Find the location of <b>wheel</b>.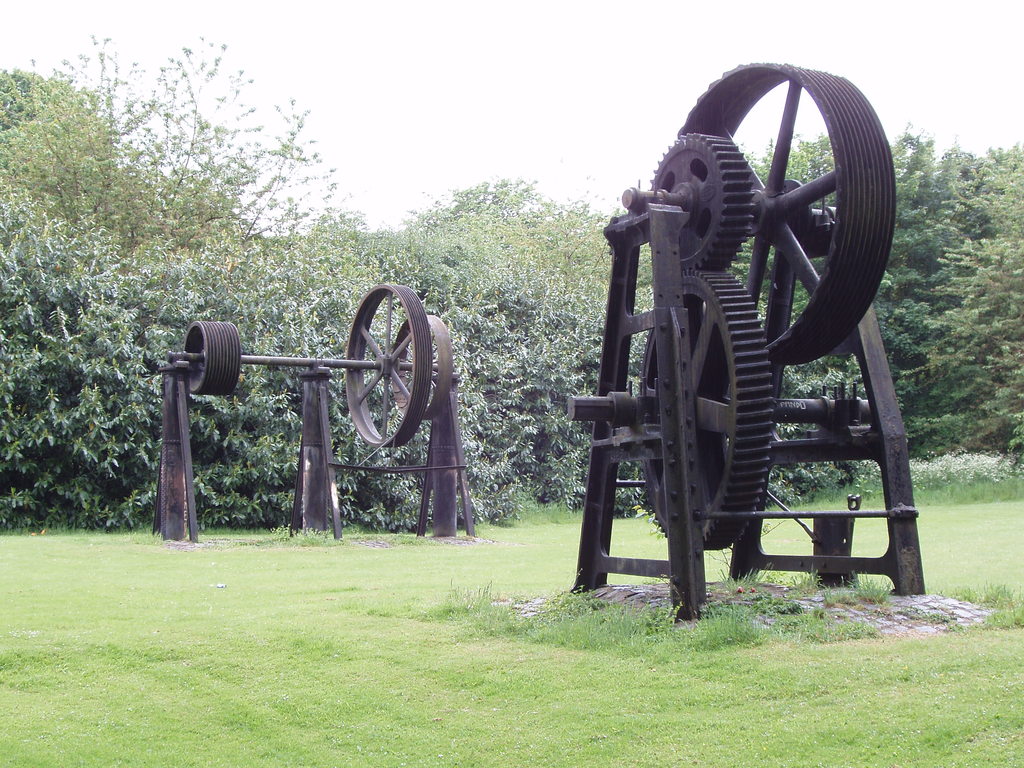
Location: 641:131:752:269.
